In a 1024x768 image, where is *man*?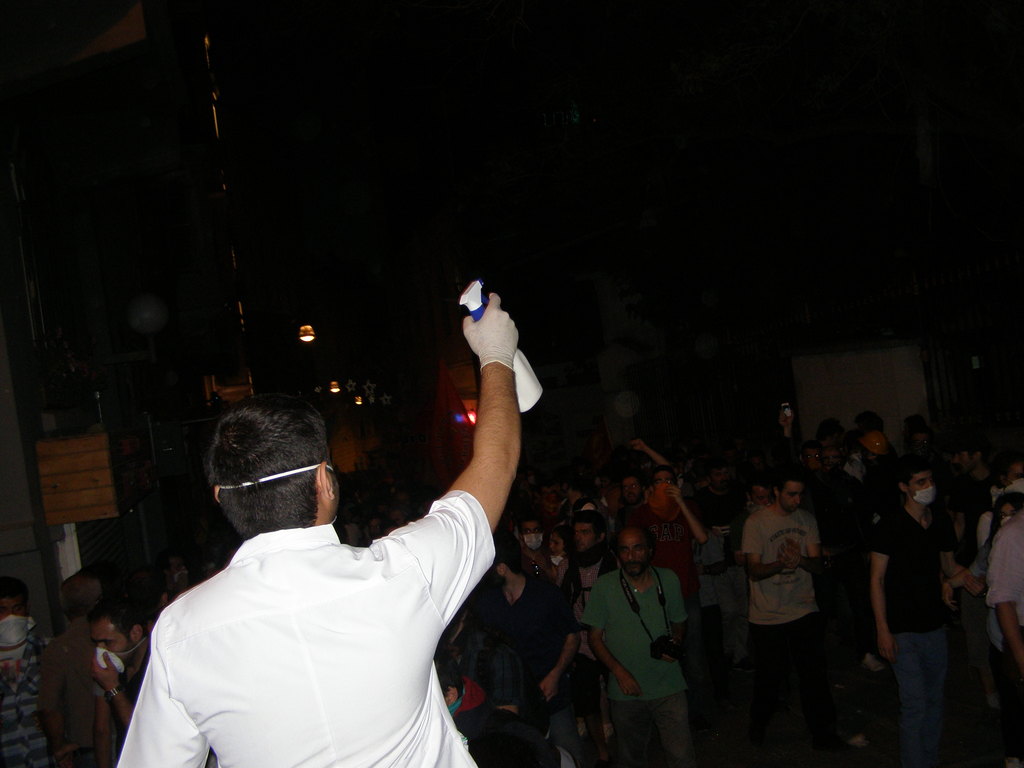
box=[870, 457, 988, 767].
